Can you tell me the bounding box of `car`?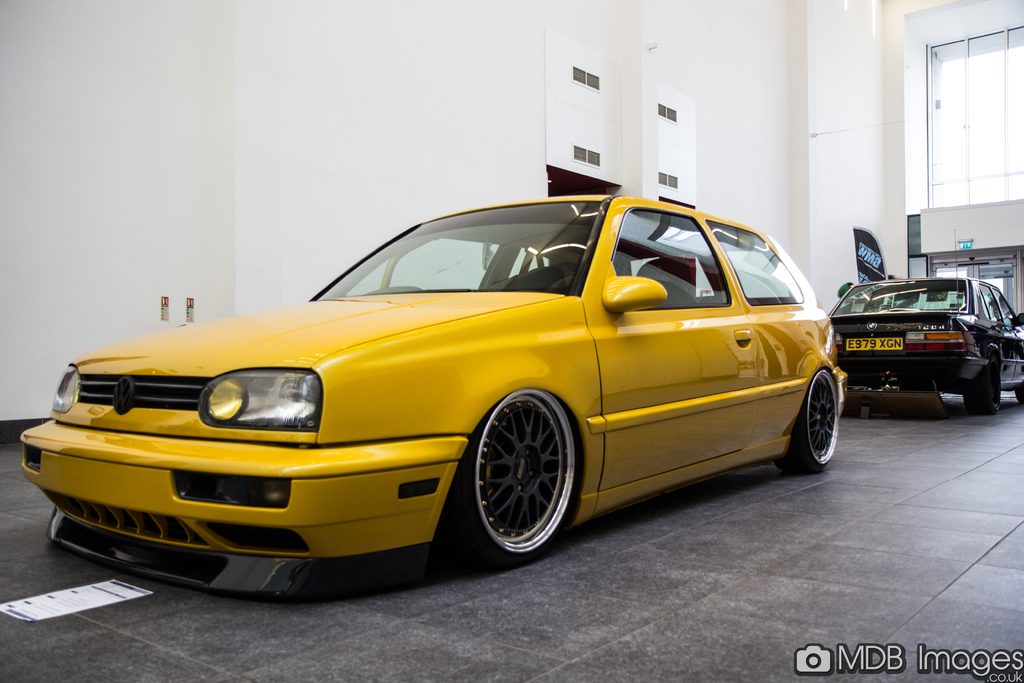
[x1=19, y1=202, x2=841, y2=601].
